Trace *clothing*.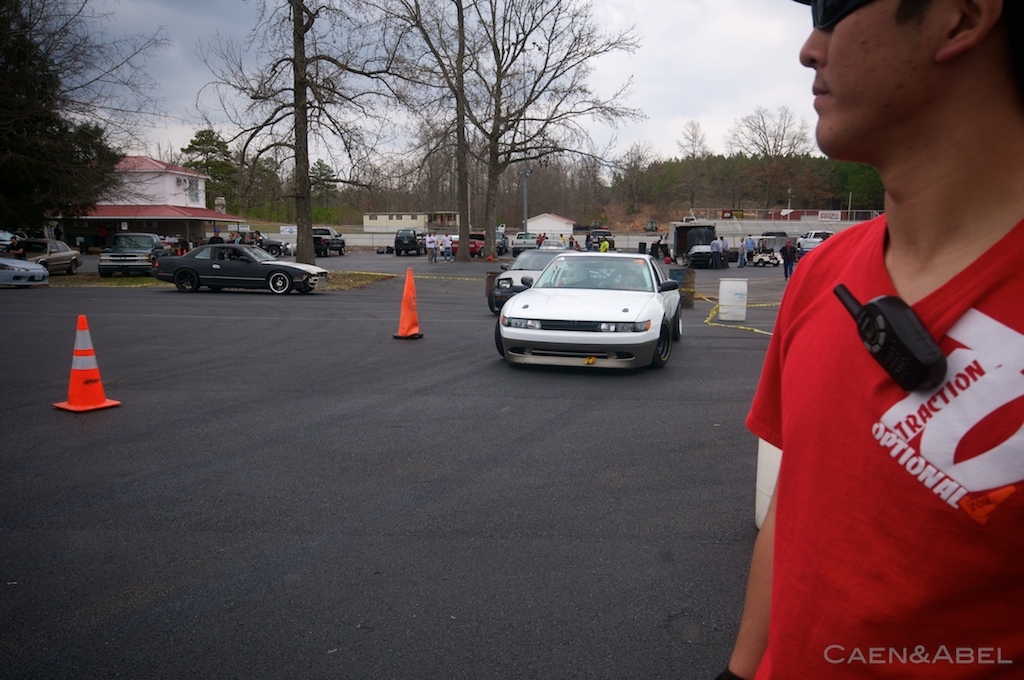
Traced to x1=208, y1=234, x2=225, y2=243.
